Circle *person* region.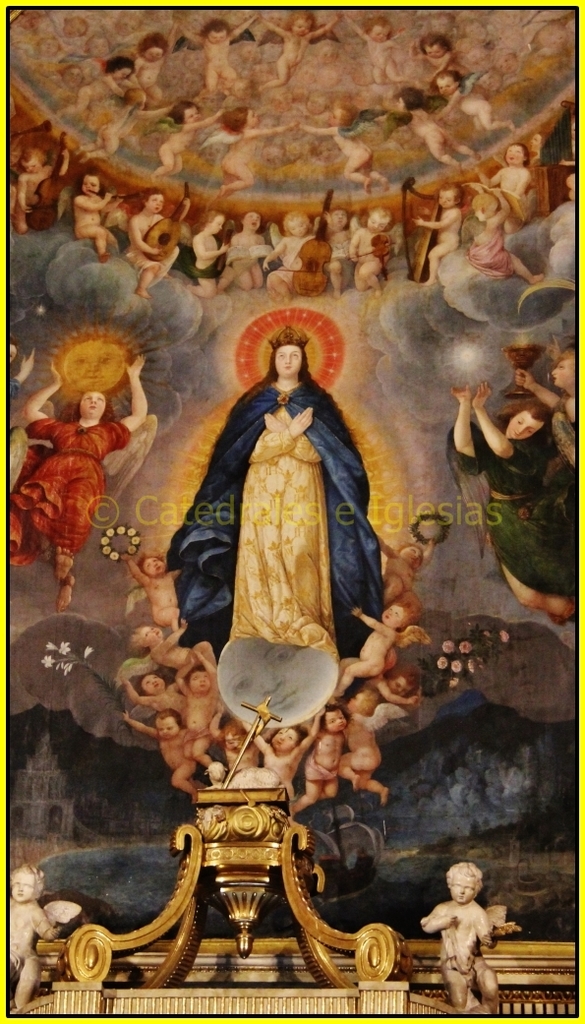
Region: {"x1": 123, "y1": 673, "x2": 177, "y2": 716}.
